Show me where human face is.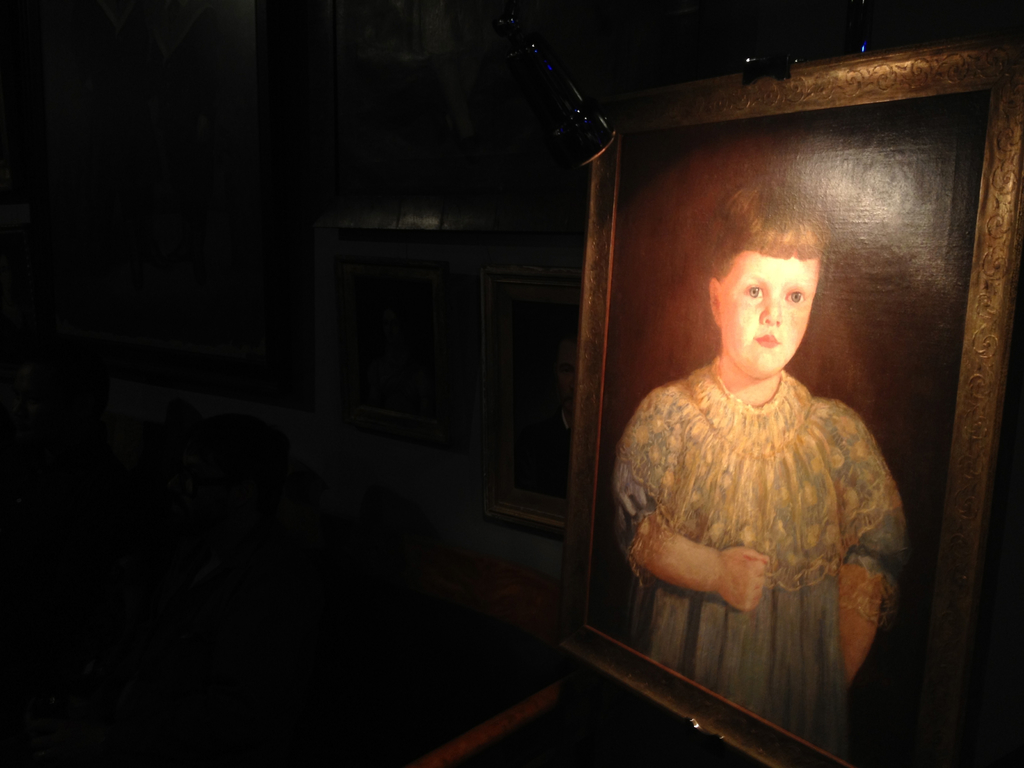
human face is at x1=719 y1=253 x2=818 y2=374.
